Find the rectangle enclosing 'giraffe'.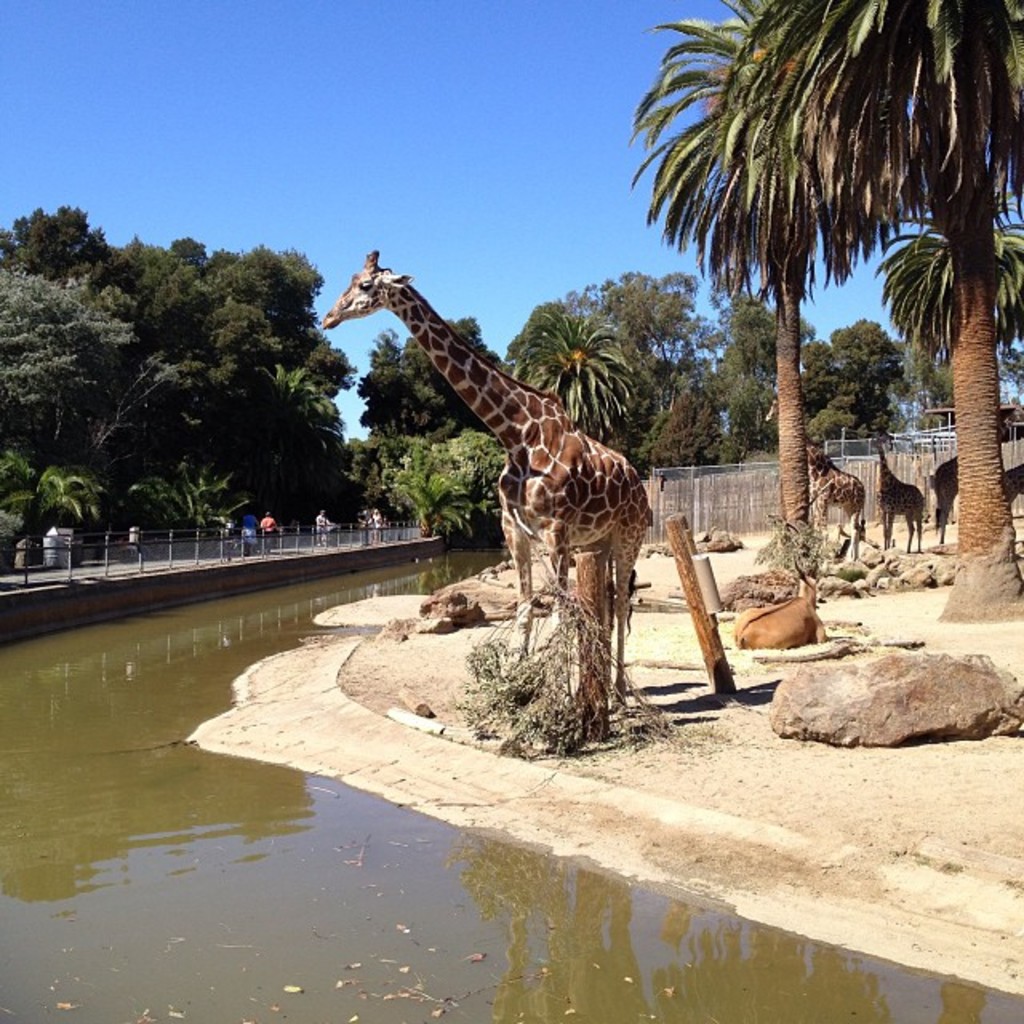
<region>765, 395, 875, 557</region>.
